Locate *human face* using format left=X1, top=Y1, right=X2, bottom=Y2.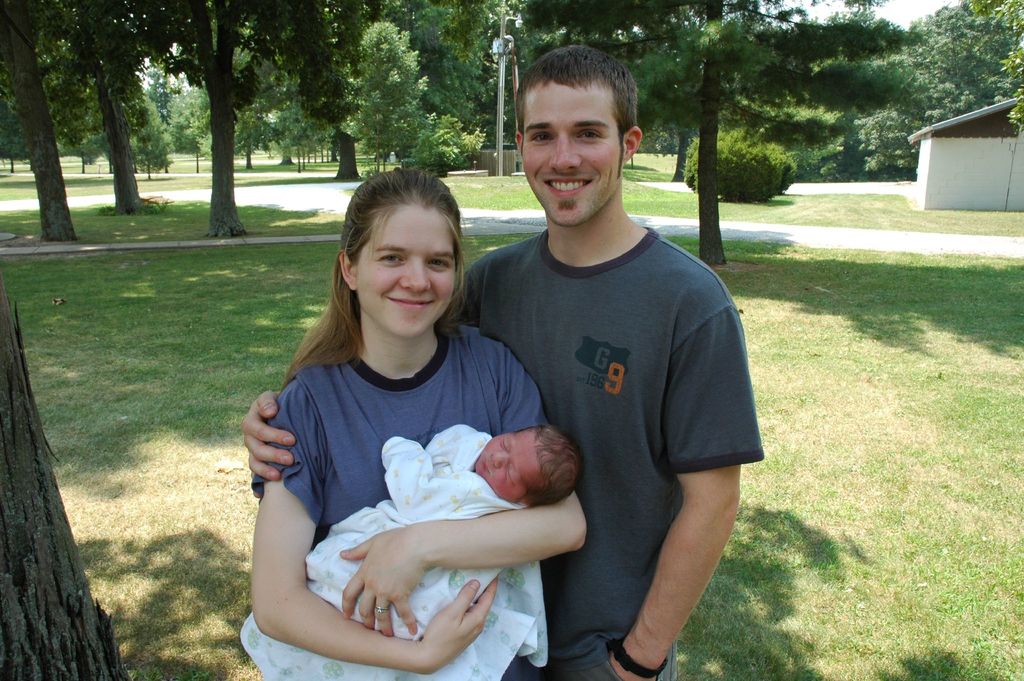
left=474, top=429, right=546, bottom=504.
